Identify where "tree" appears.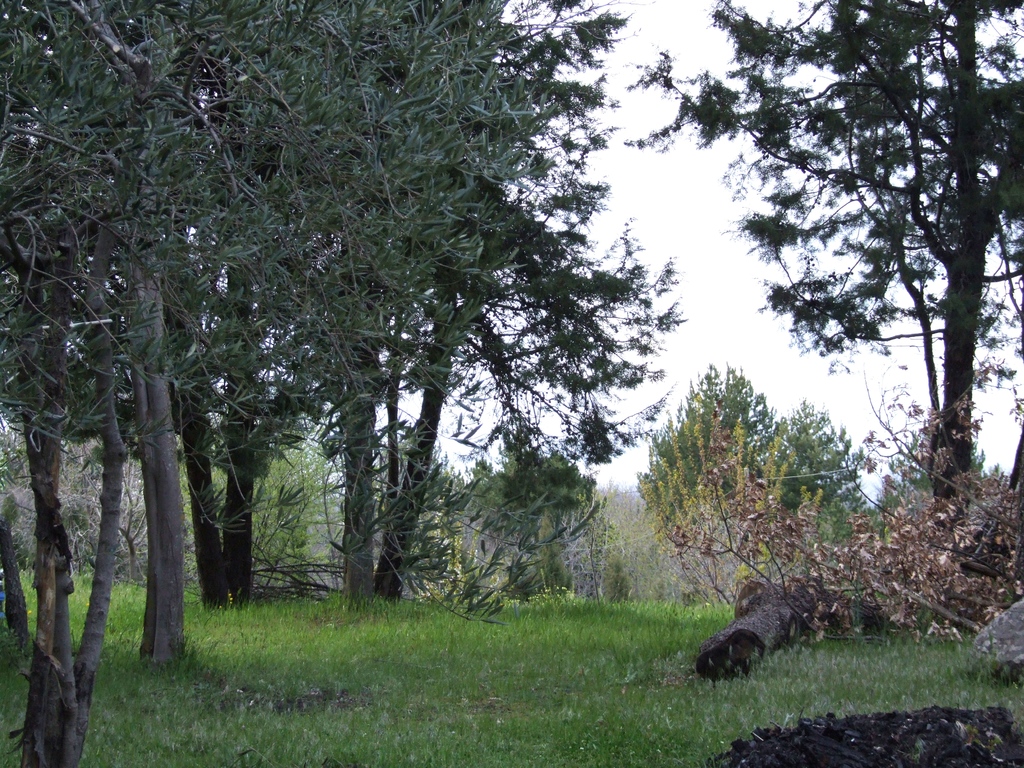
Appears at BBox(720, 404, 872, 552).
